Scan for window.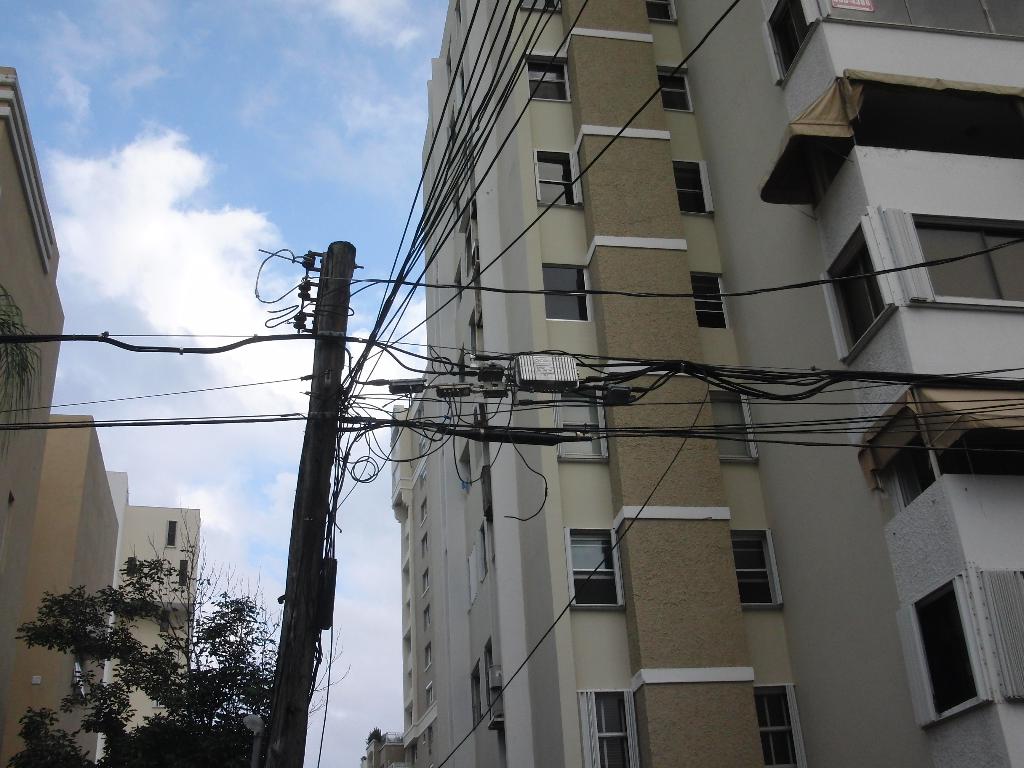
Scan result: rect(422, 678, 436, 709).
